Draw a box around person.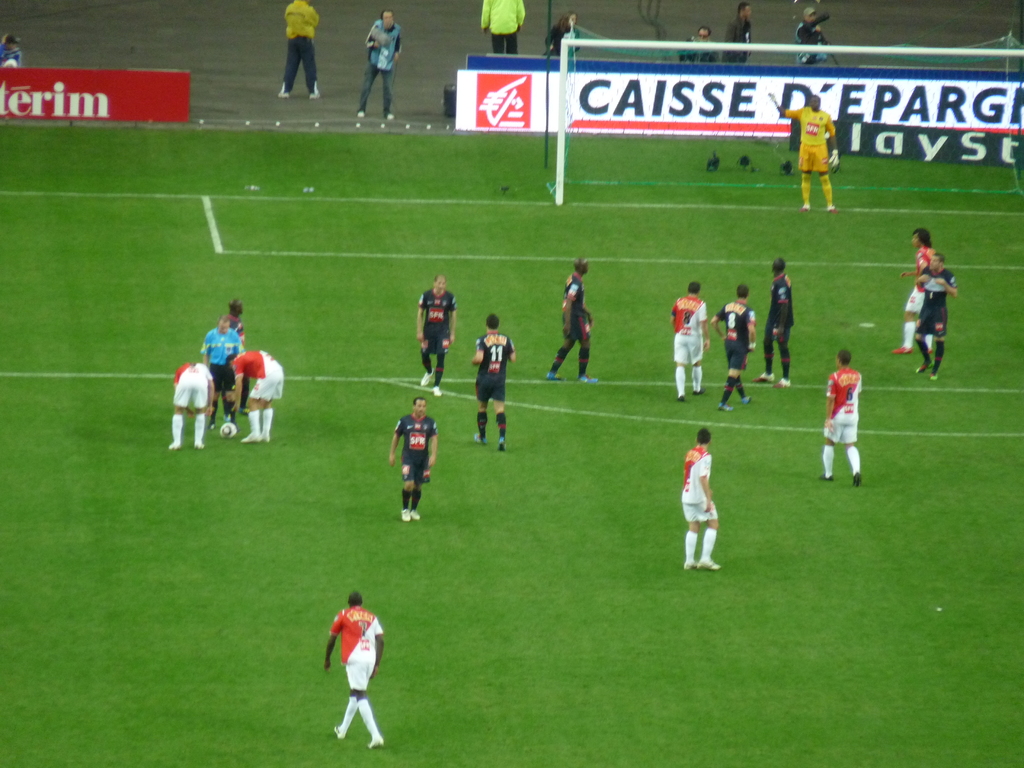
753 260 792 392.
